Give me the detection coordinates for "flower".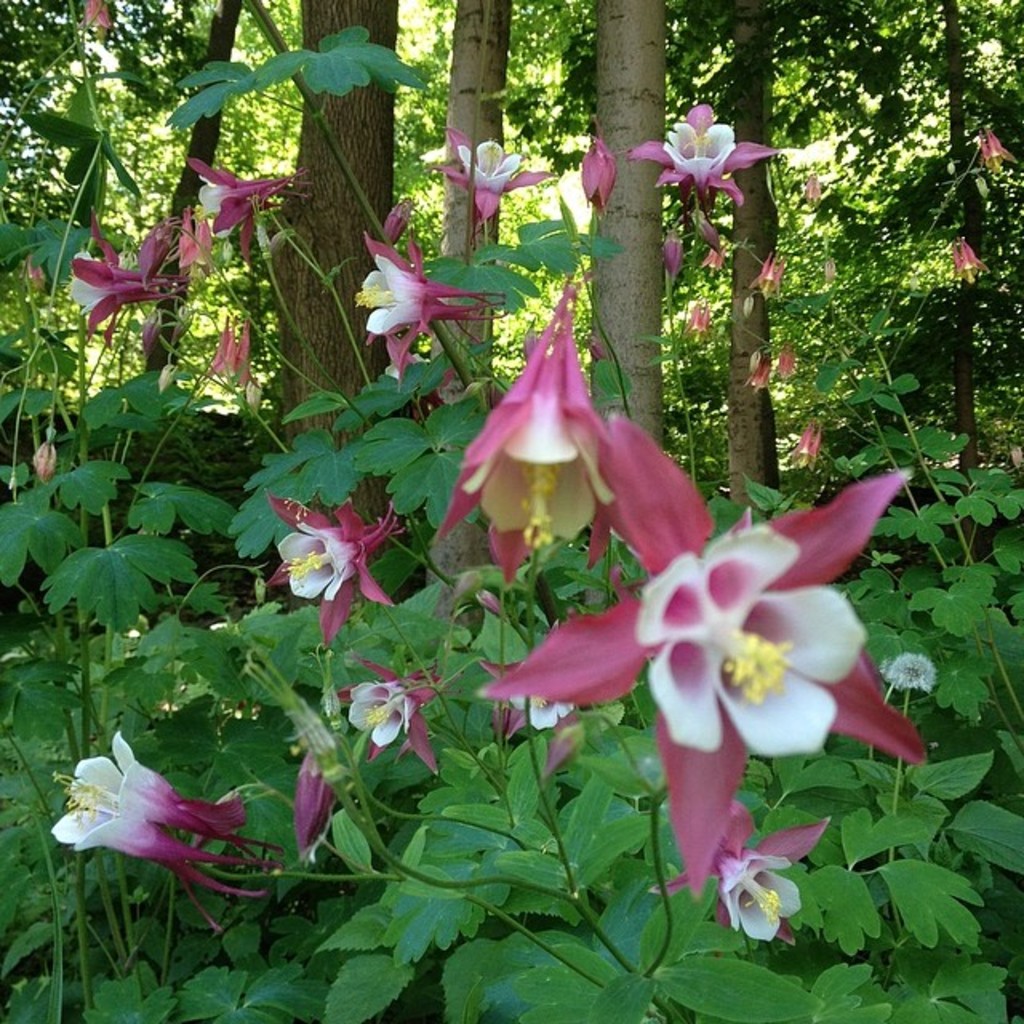
(x1=635, y1=104, x2=776, y2=214).
